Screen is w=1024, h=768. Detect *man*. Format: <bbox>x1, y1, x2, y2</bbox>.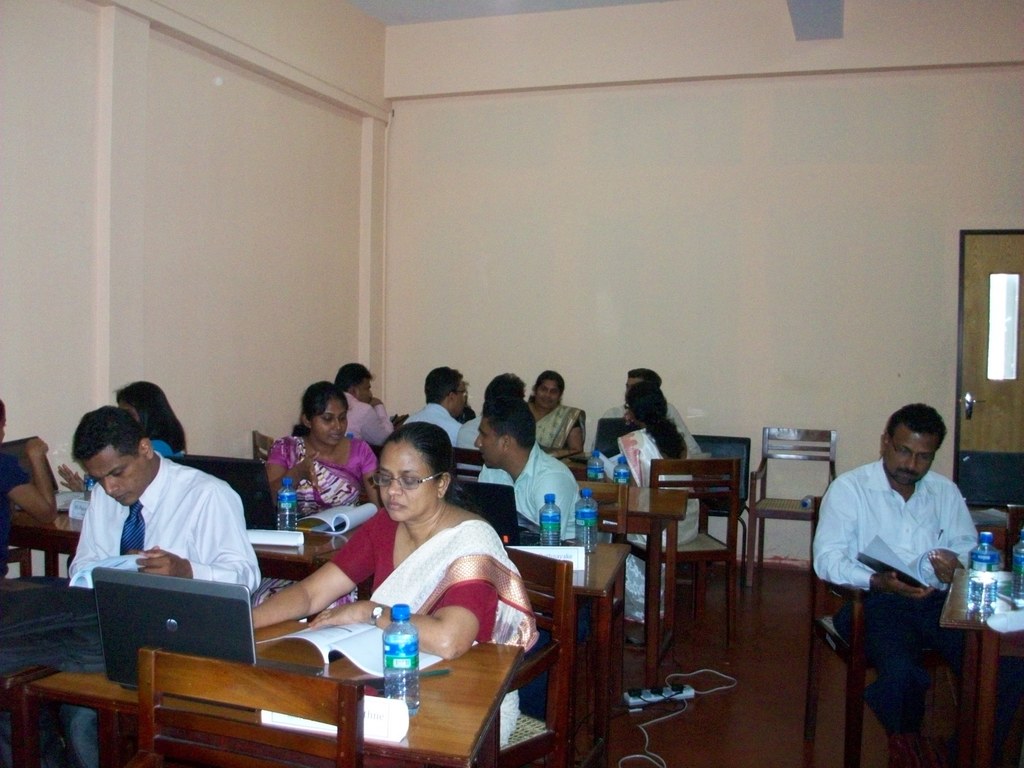
<bbox>0, 403, 257, 767</bbox>.
